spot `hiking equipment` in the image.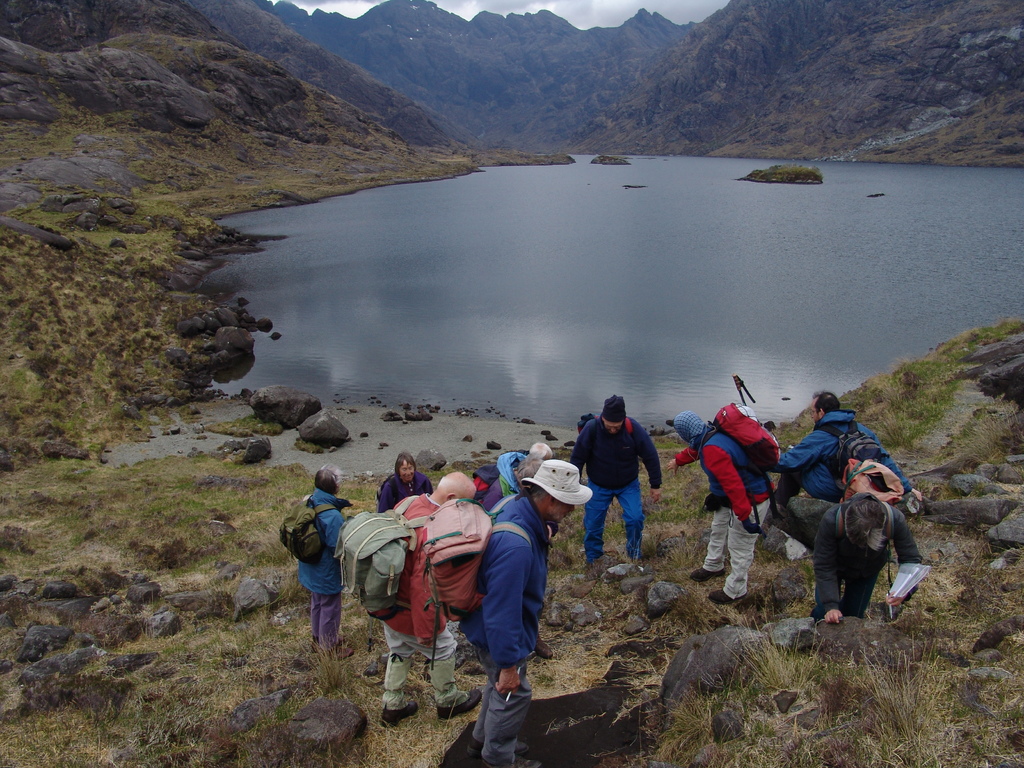
`hiking equipment` found at [x1=574, y1=415, x2=635, y2=437].
